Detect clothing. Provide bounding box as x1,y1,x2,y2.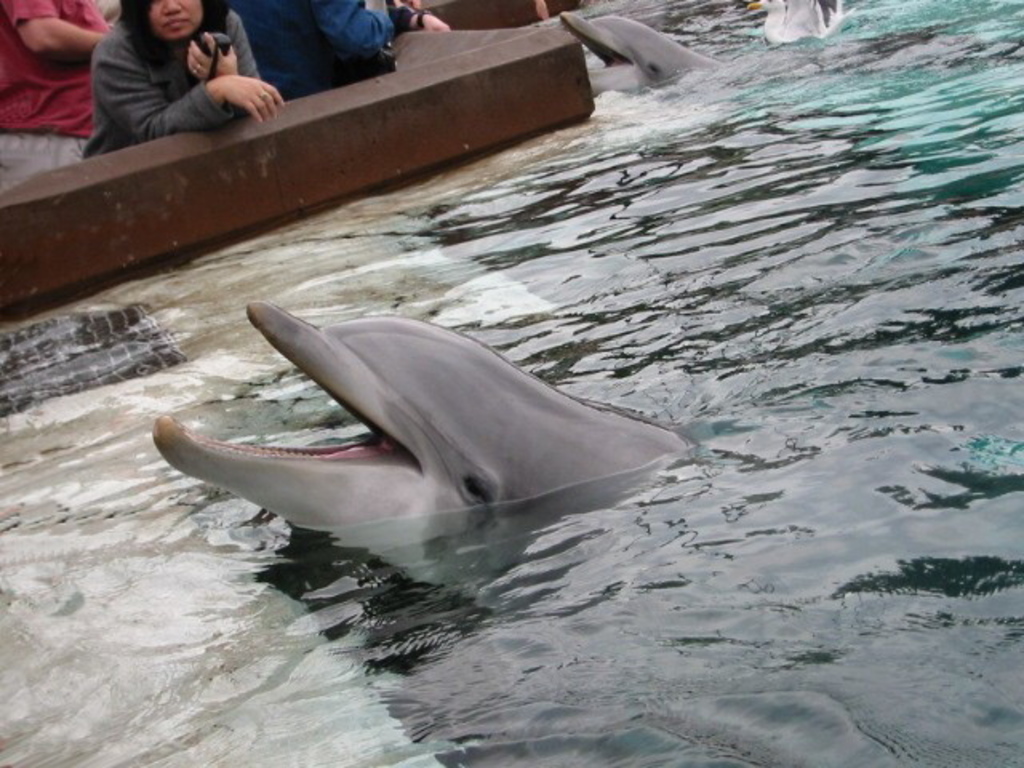
294,0,434,94.
